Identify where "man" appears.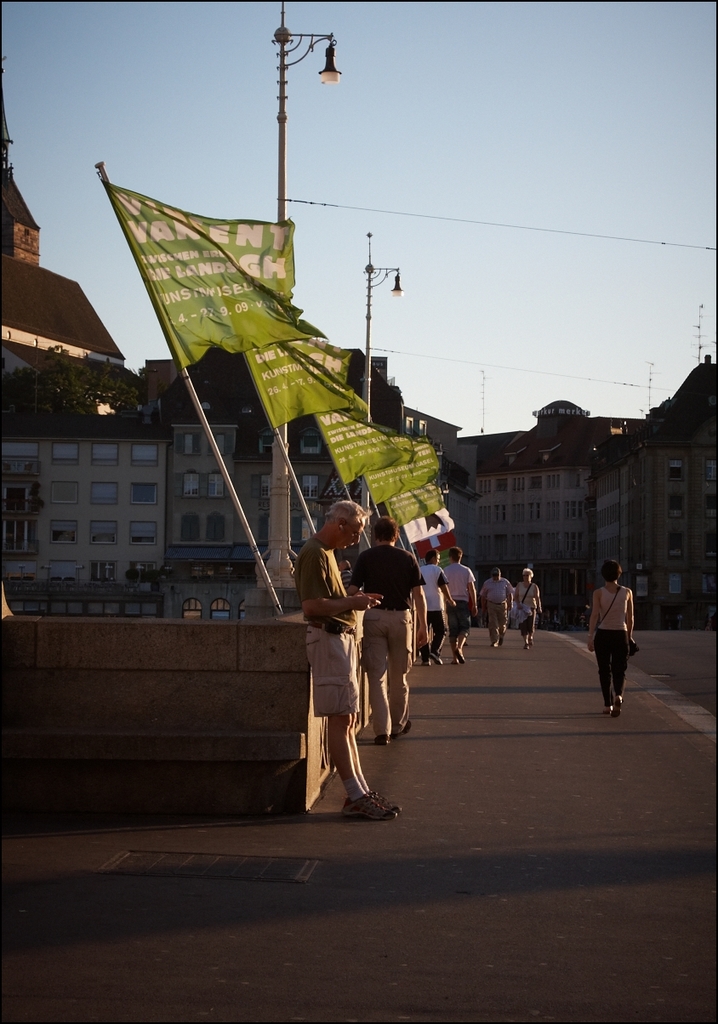
Appears at 288 498 409 818.
